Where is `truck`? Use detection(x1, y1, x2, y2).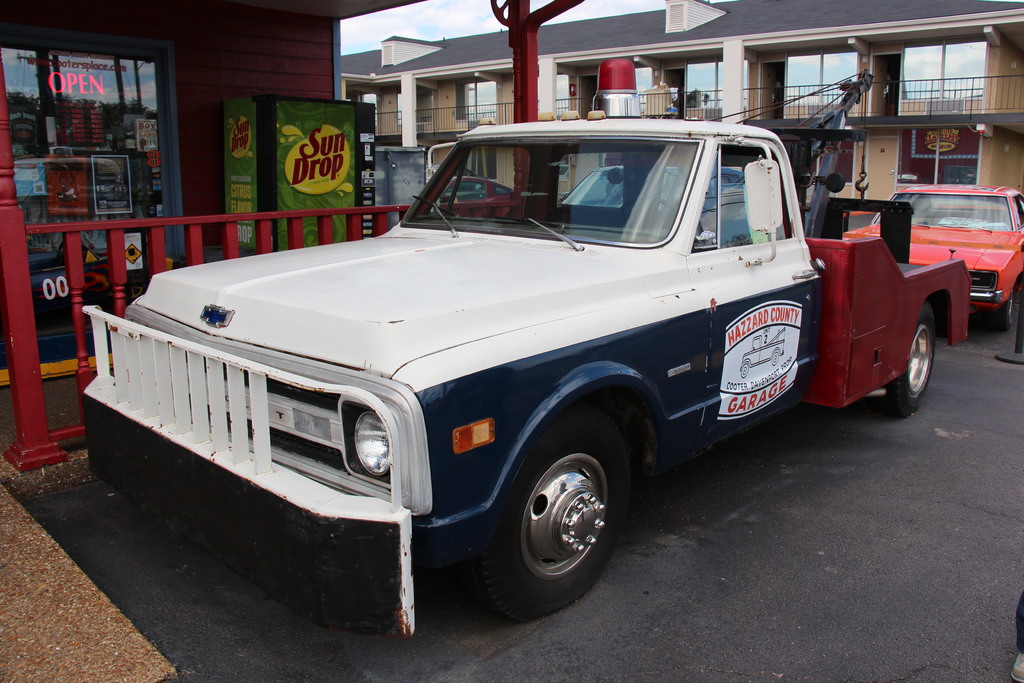
detection(51, 113, 919, 632).
